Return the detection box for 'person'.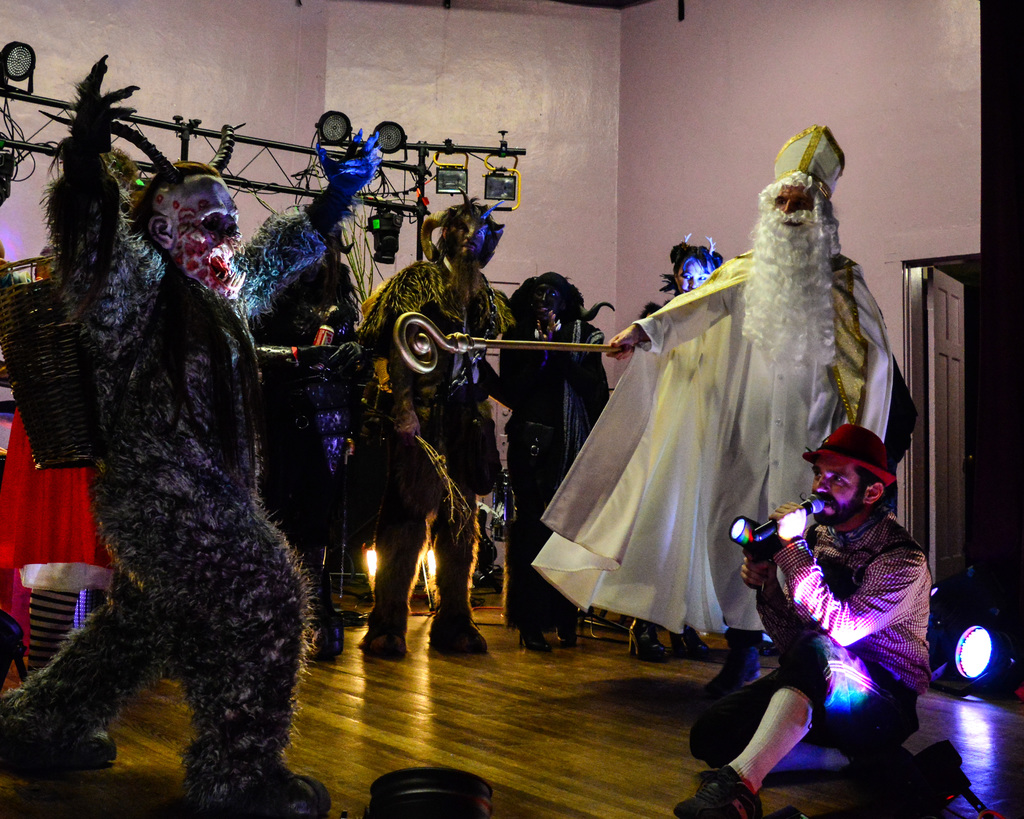
bbox(0, 46, 335, 818).
